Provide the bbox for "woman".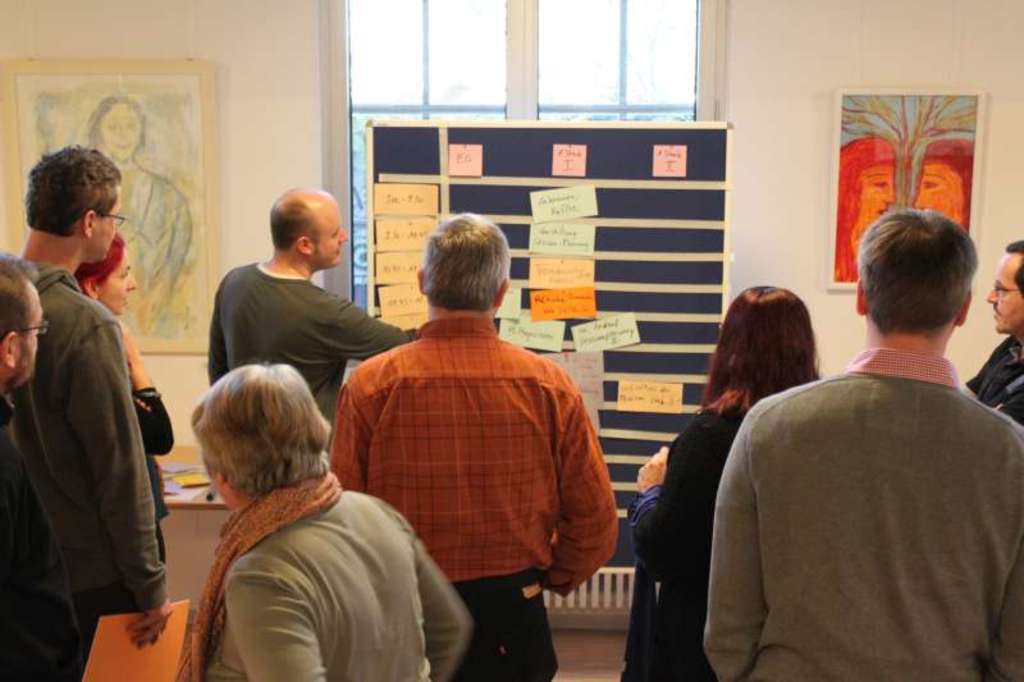
[832,139,896,284].
